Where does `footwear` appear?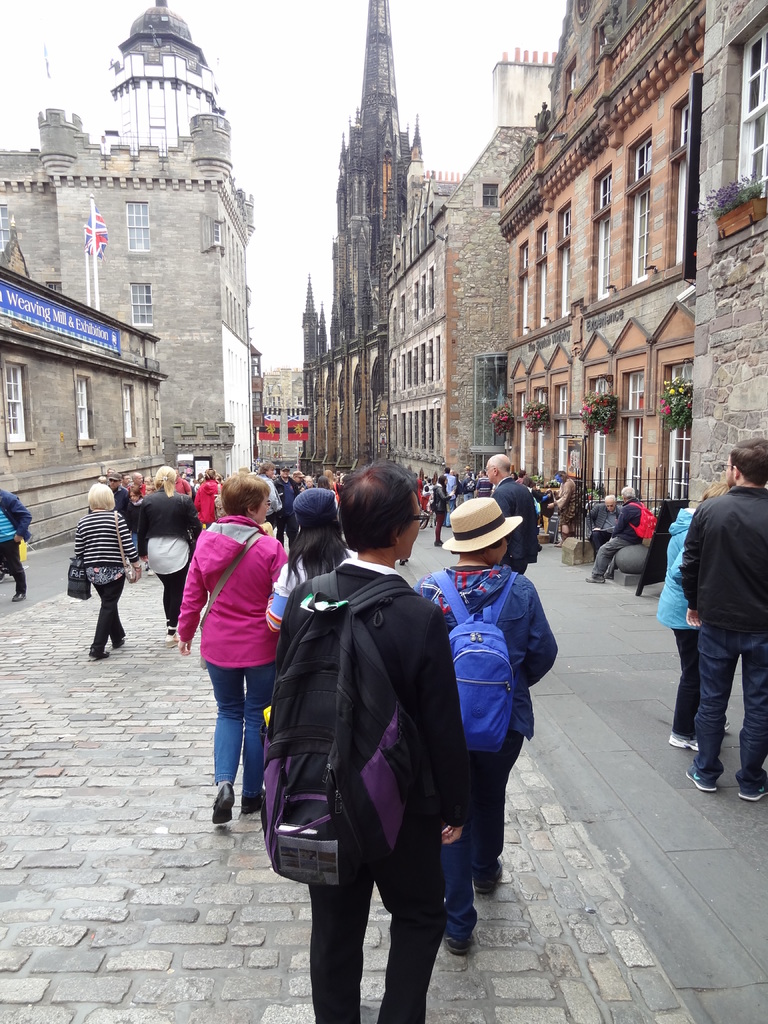
Appears at (0, 571, 4, 587).
